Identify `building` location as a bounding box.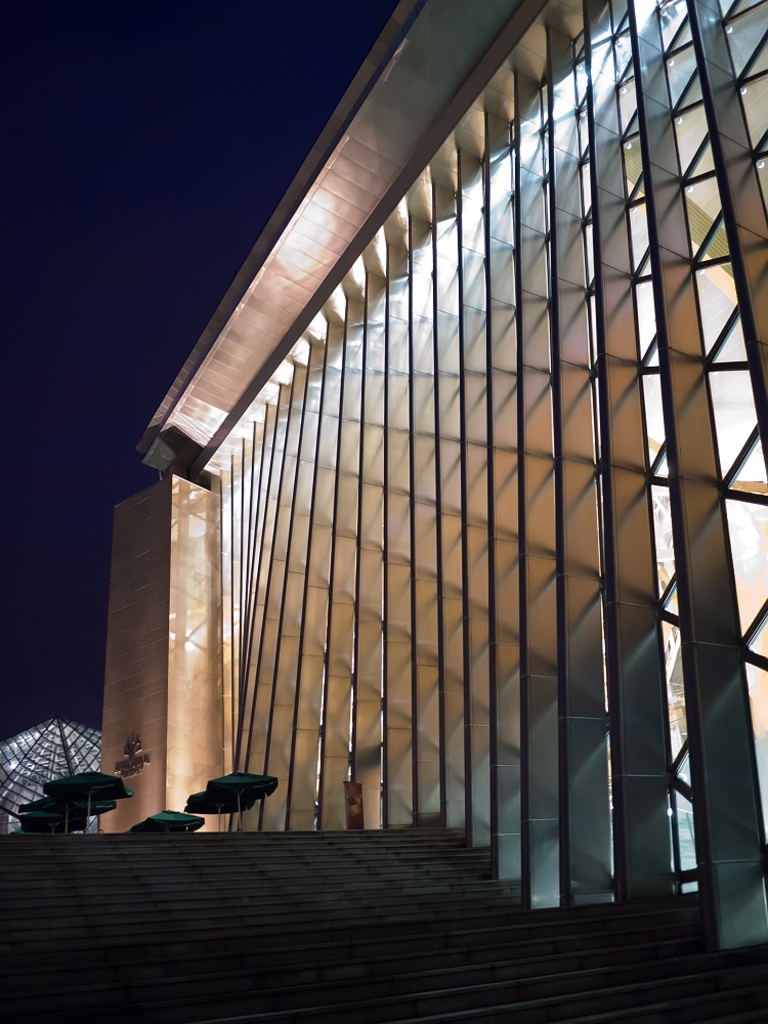
l=95, t=0, r=767, b=967.
